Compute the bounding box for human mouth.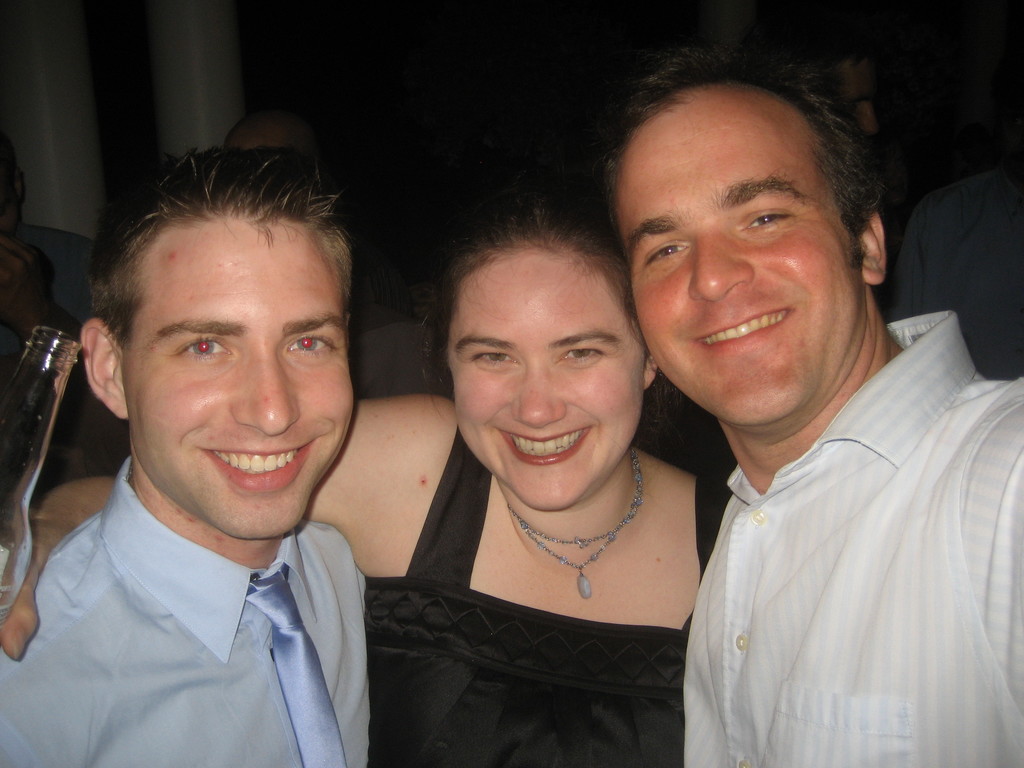
(left=493, top=424, right=595, bottom=475).
